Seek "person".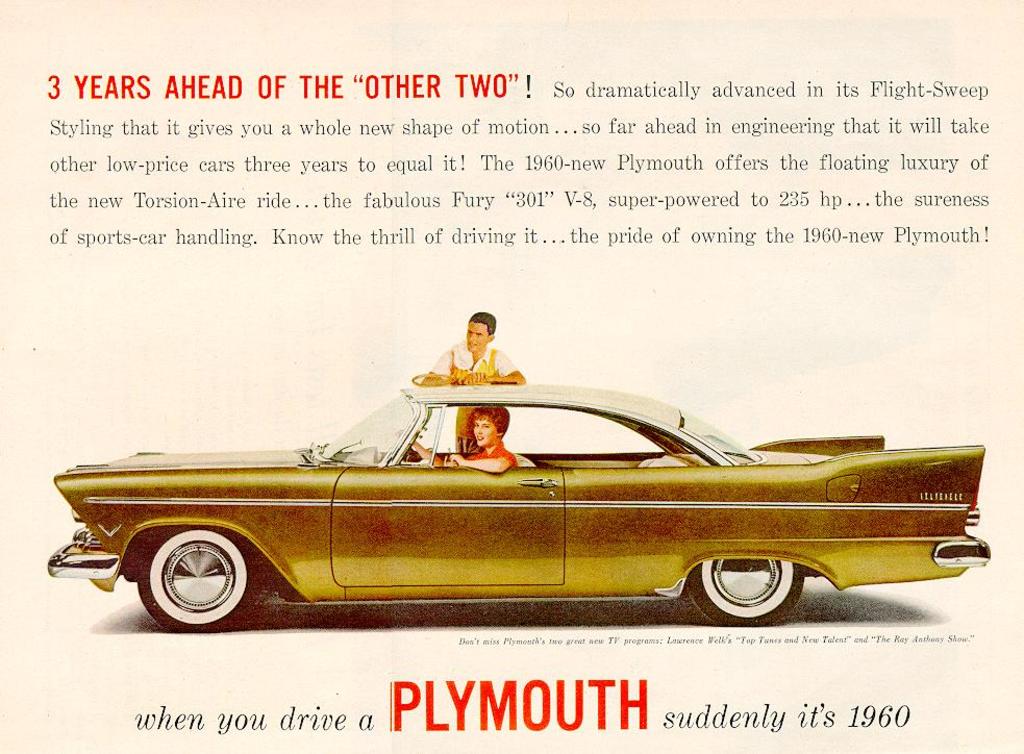
select_region(414, 403, 516, 476).
